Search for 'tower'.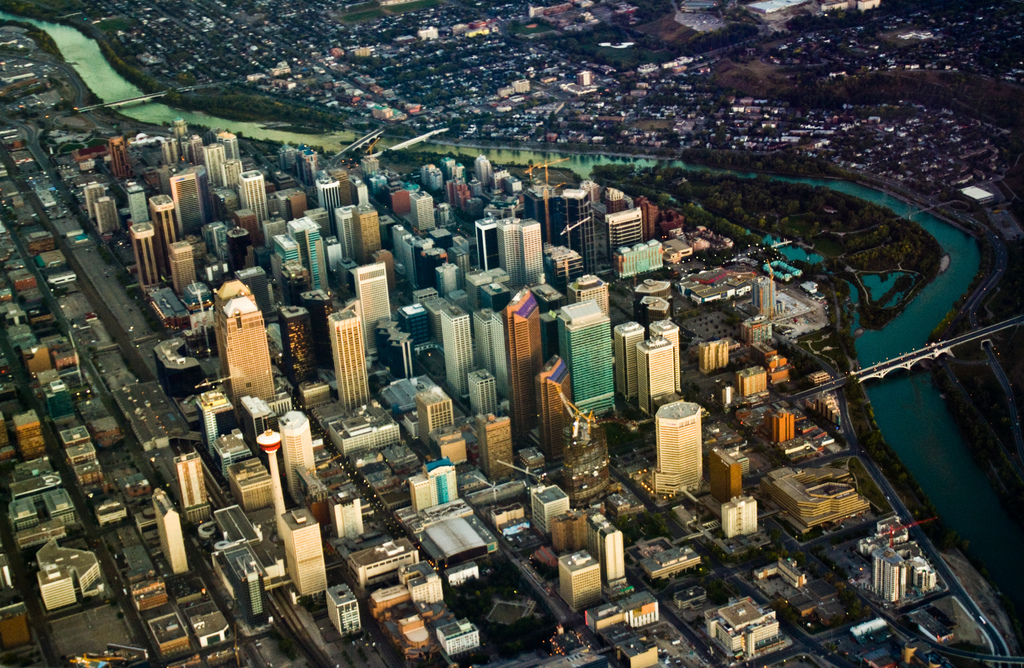
Found at {"left": 246, "top": 273, "right": 273, "bottom": 321}.
